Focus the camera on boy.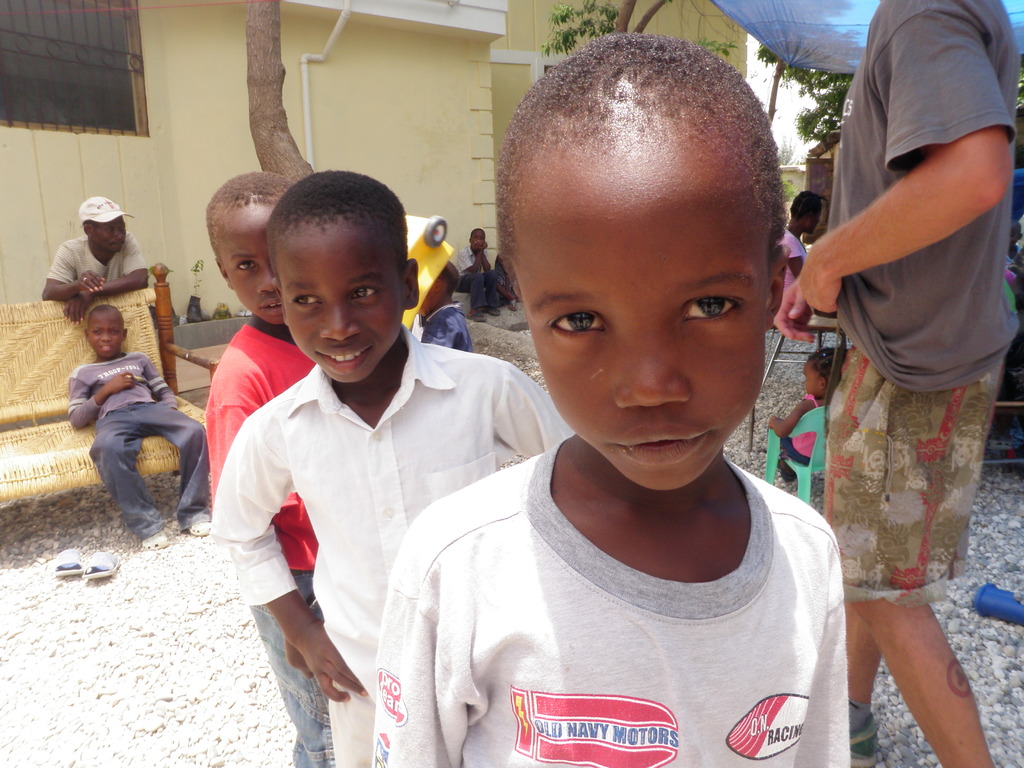
Focus region: bbox=[209, 171, 322, 767].
